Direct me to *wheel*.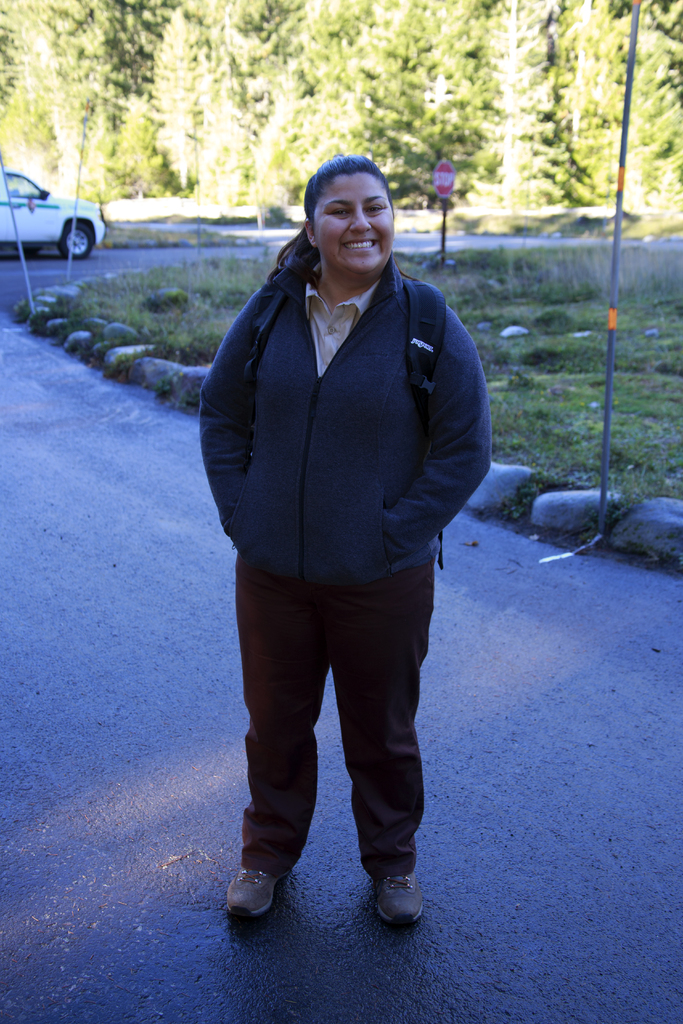
Direction: 51, 220, 97, 256.
